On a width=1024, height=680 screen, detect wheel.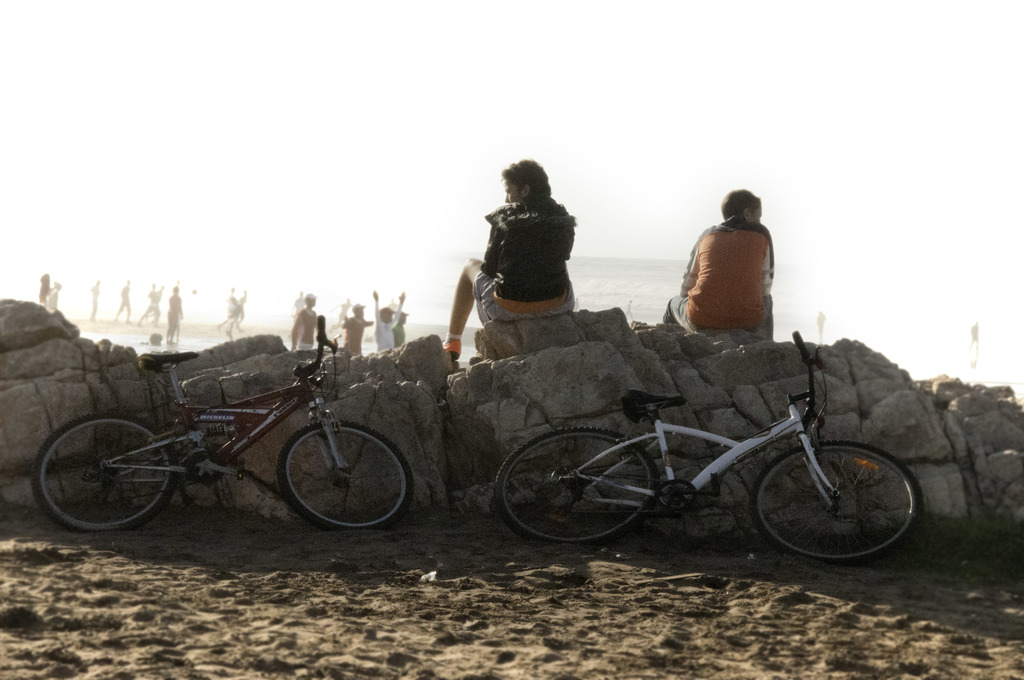
box=[747, 441, 922, 564].
